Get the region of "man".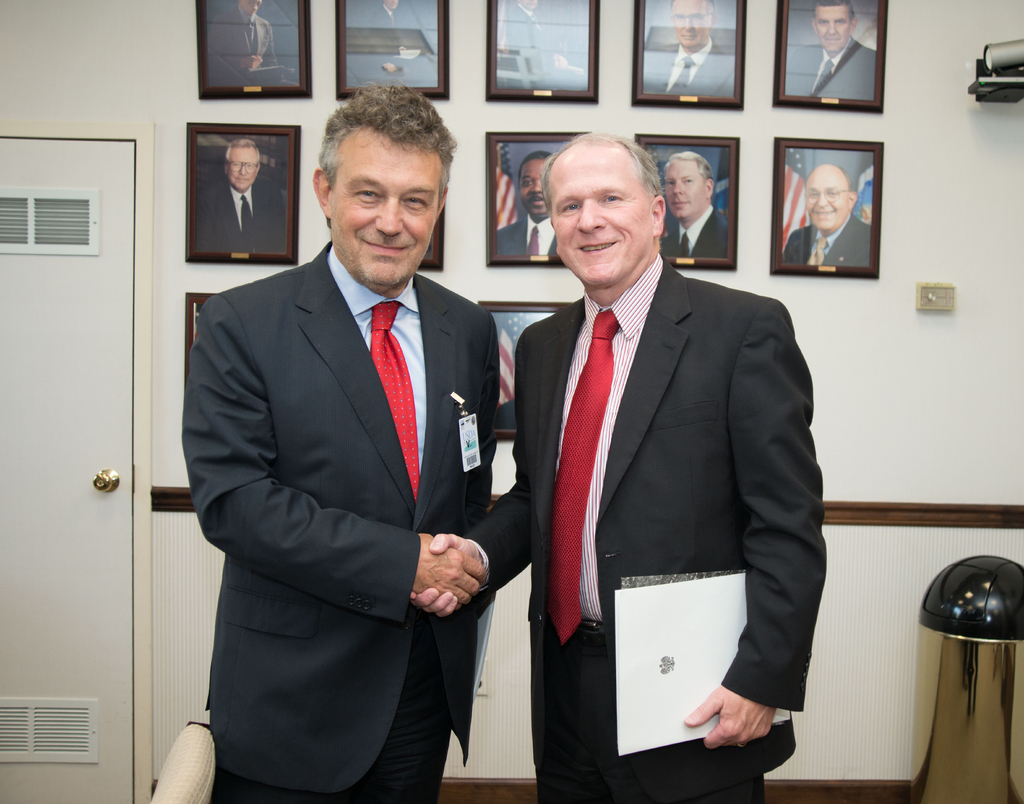
x1=187 y1=133 x2=293 y2=268.
